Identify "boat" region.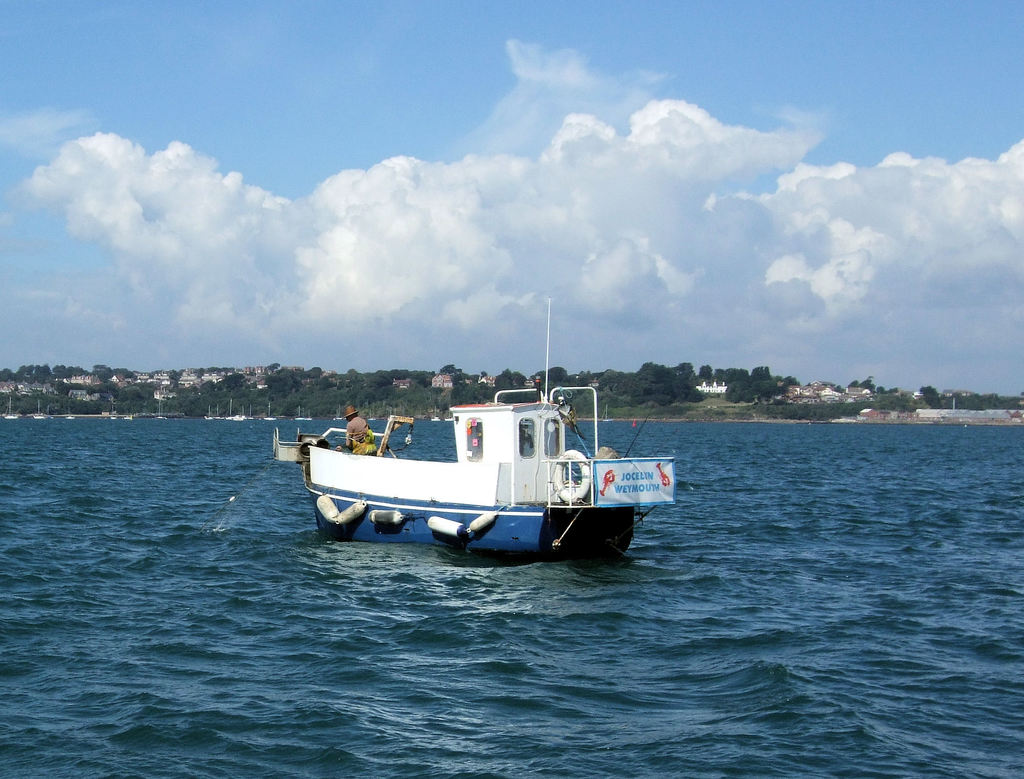
Region: x1=604 y1=402 x2=614 y2=422.
